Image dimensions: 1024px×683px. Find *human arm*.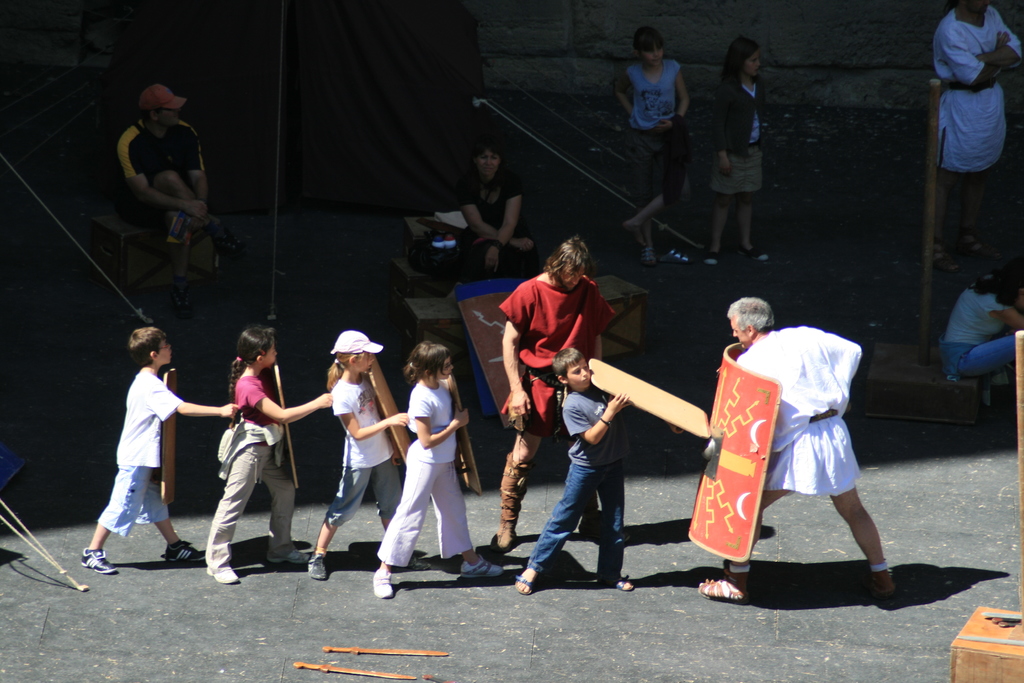
Rect(503, 281, 531, 416).
